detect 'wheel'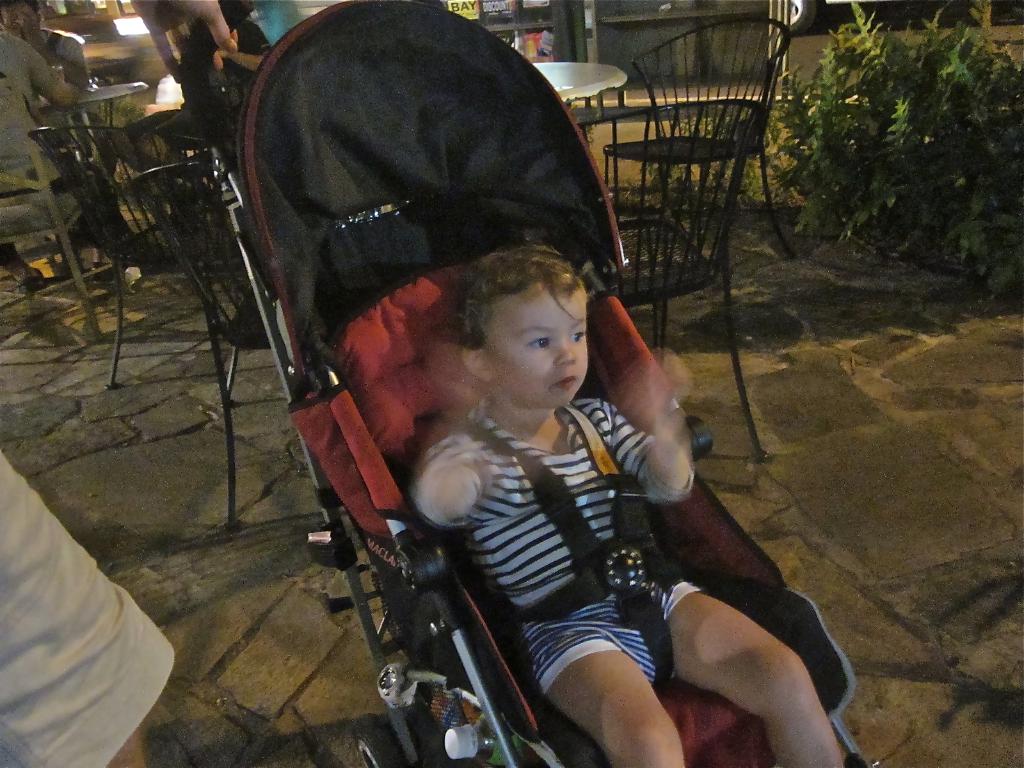
pyautogui.locateOnScreen(408, 705, 451, 767)
